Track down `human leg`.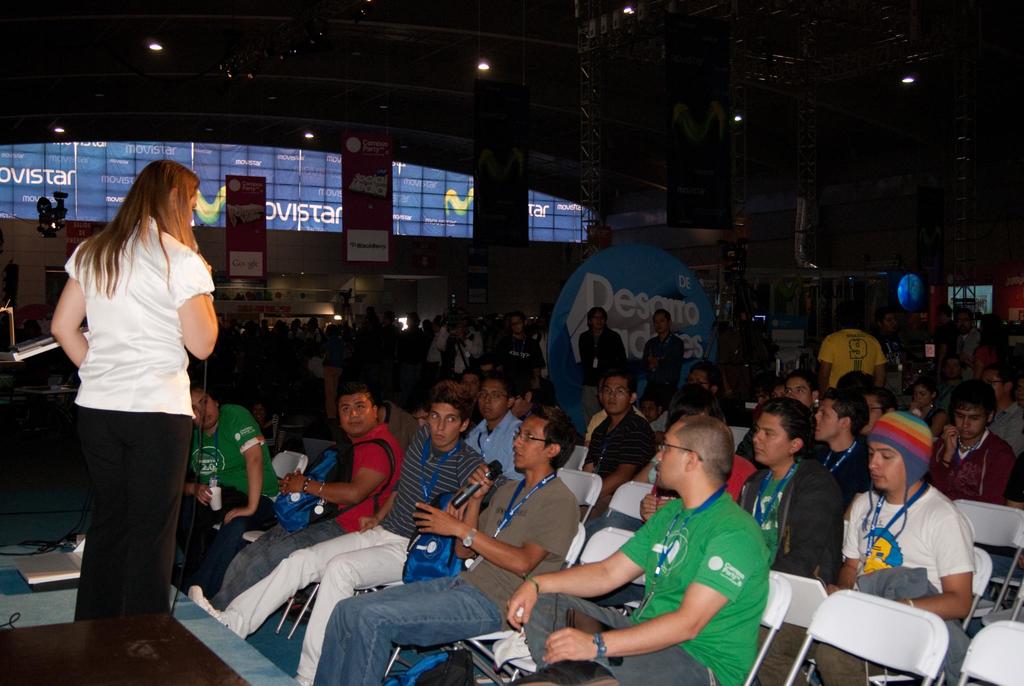
Tracked to x1=77 y1=407 x2=124 y2=620.
